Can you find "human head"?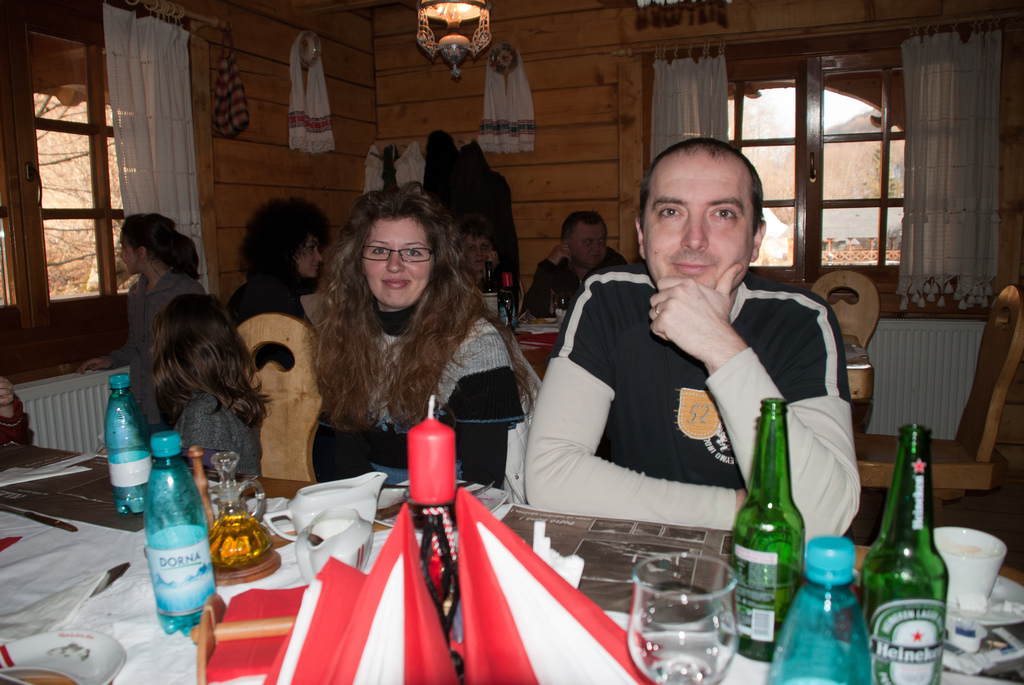
Yes, bounding box: box(120, 217, 174, 278).
